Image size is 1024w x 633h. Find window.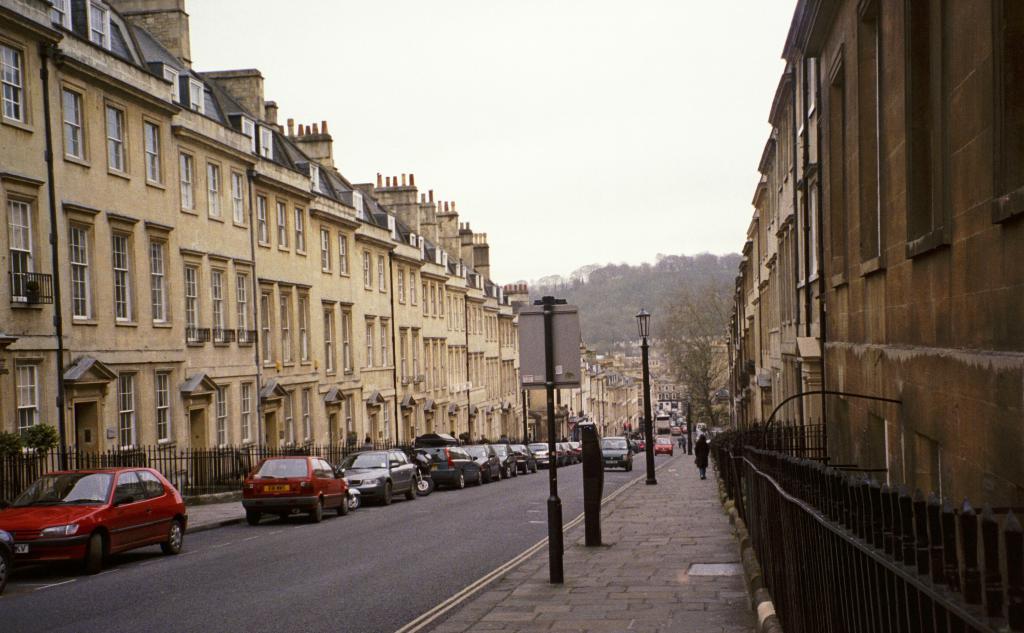
x1=114 y1=363 x2=144 y2=451.
